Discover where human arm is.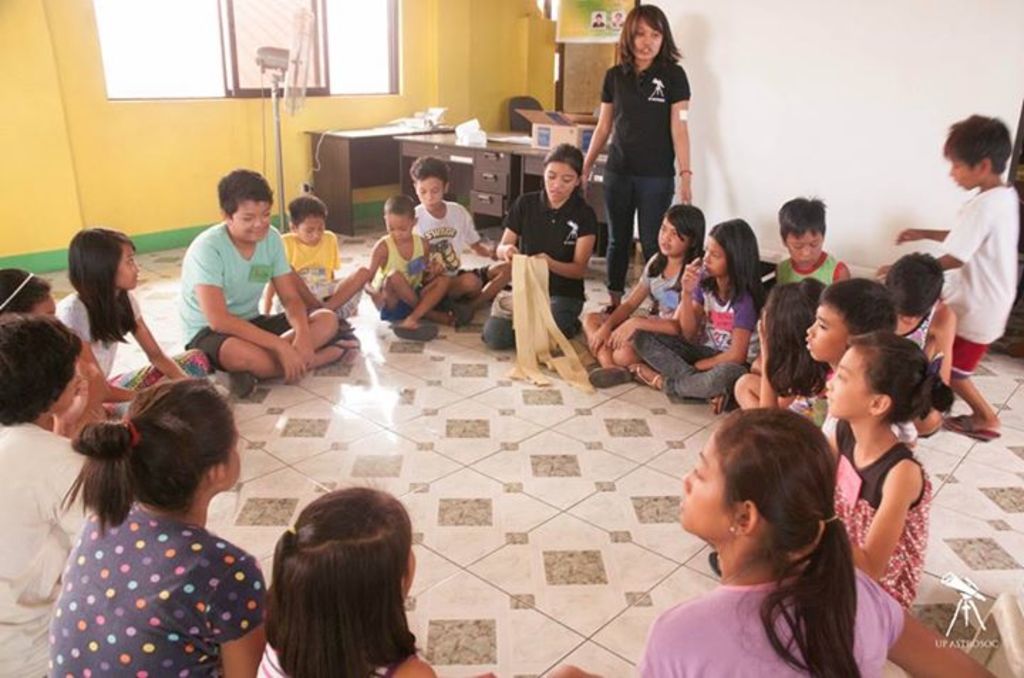
Discovered at [x1=421, y1=233, x2=447, y2=283].
